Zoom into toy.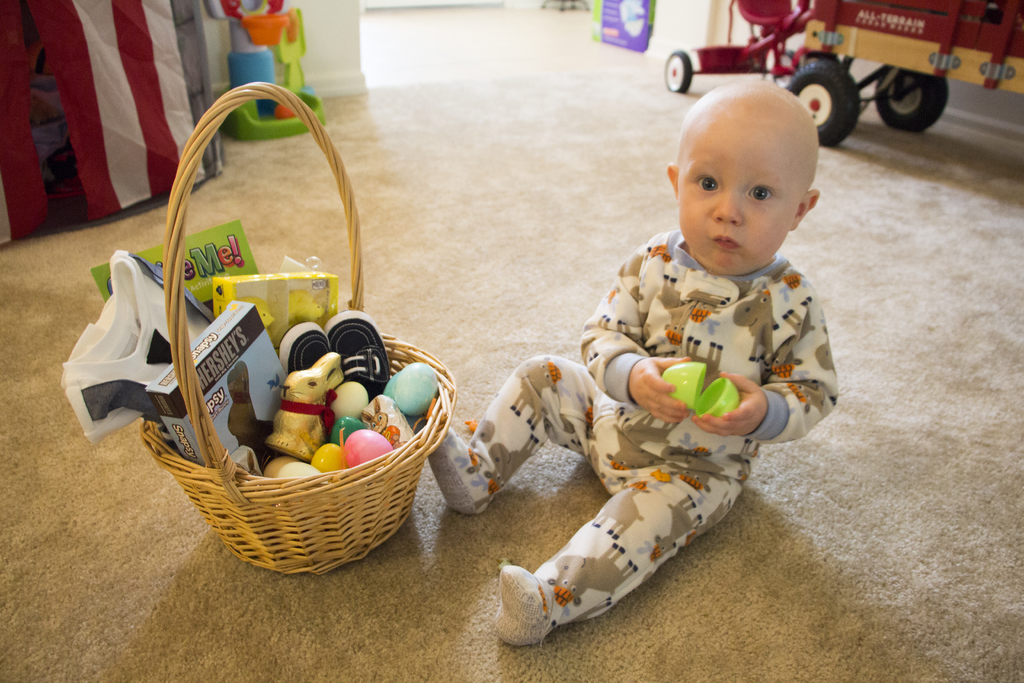
Zoom target: x1=665 y1=0 x2=1023 y2=147.
